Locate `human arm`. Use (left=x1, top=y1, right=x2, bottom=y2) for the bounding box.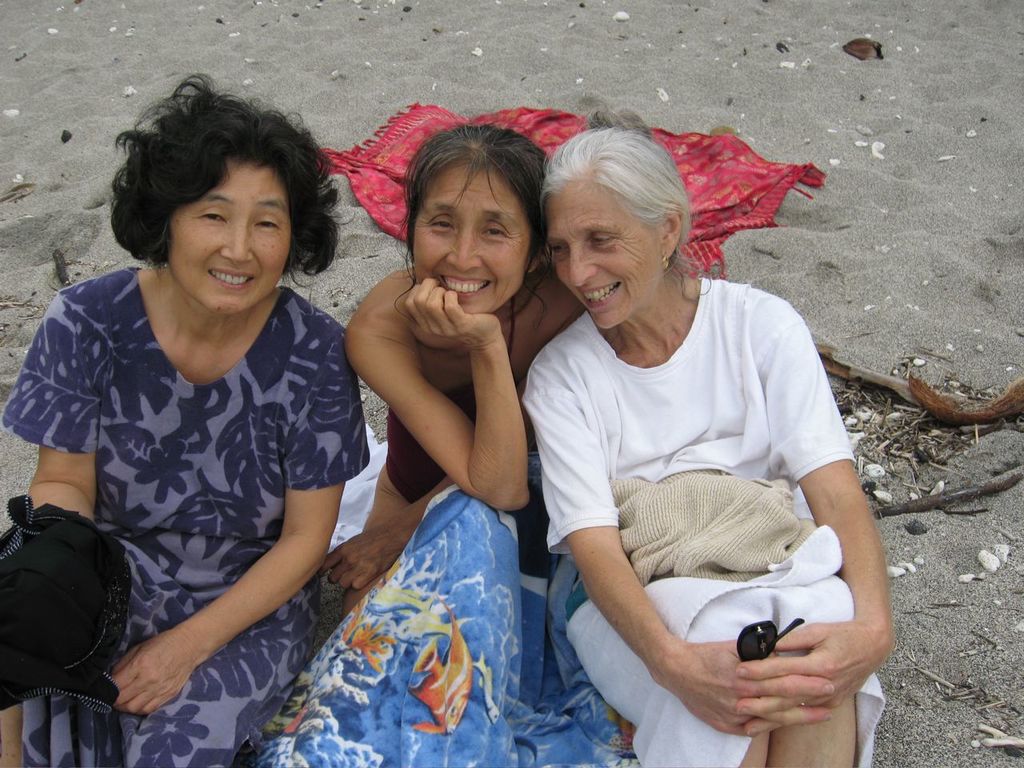
(left=336, top=276, right=510, bottom=518).
